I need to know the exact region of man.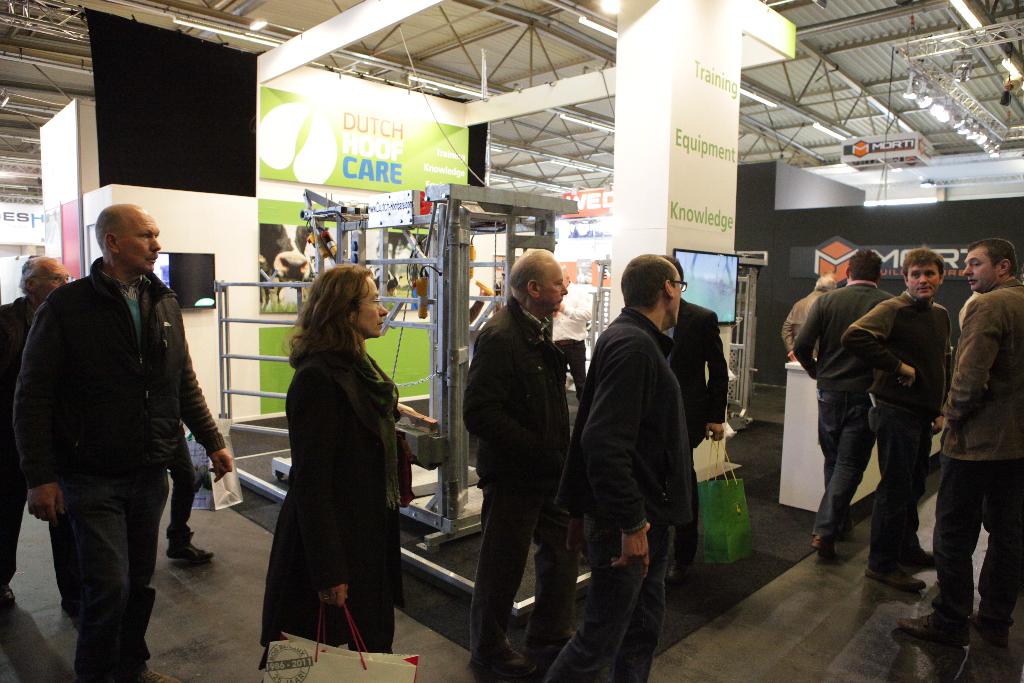
Region: select_region(458, 247, 577, 682).
